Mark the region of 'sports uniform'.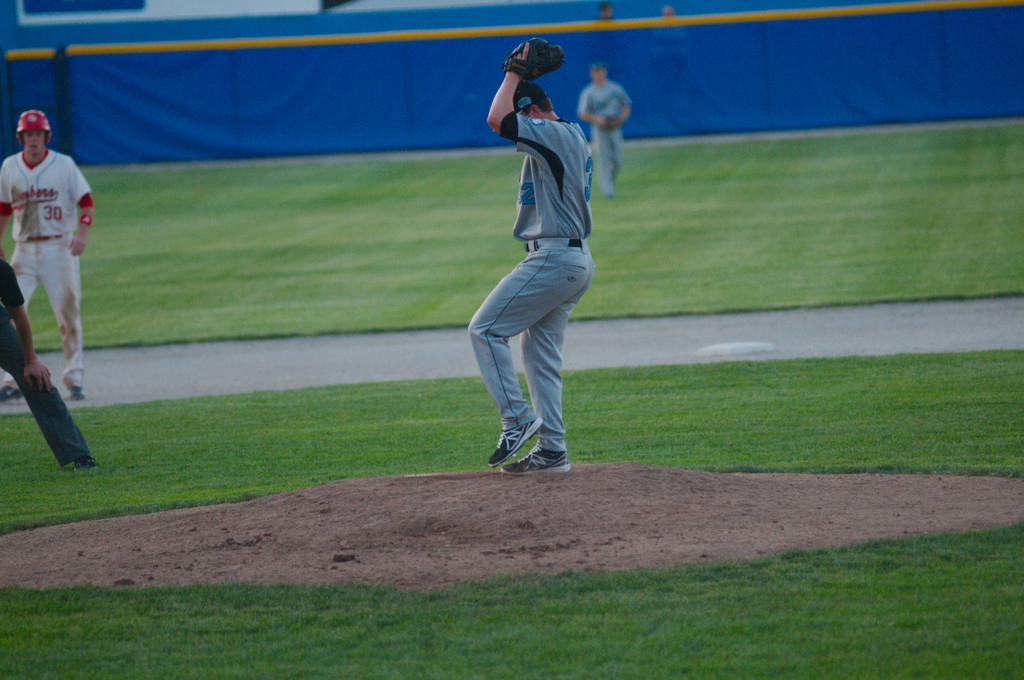
Region: (572, 51, 639, 198).
